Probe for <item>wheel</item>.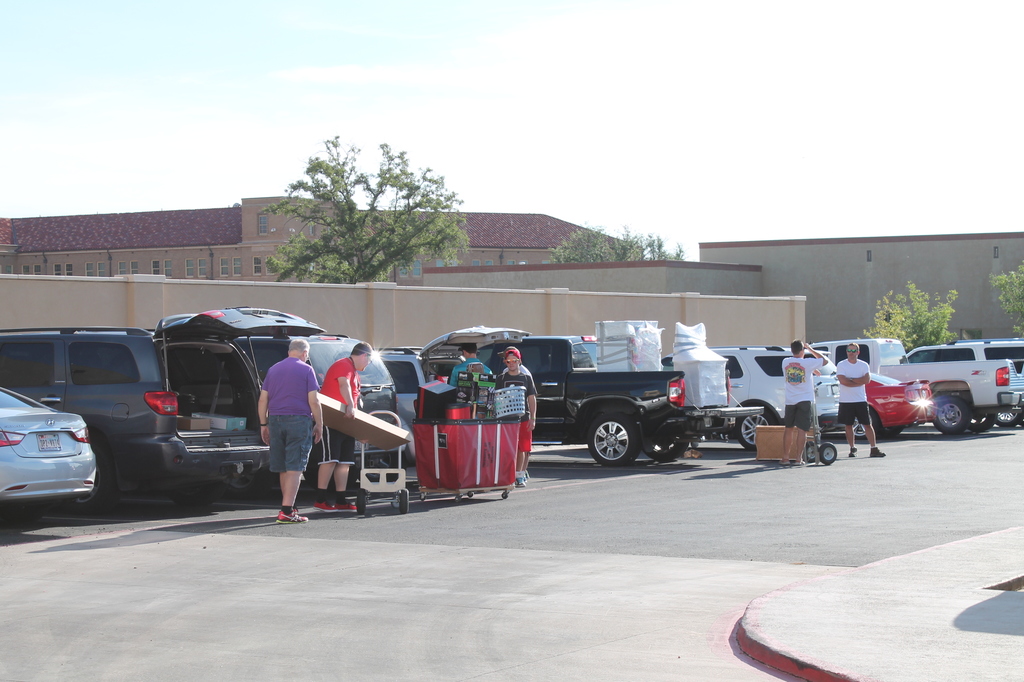
Probe result: (214,460,273,498).
